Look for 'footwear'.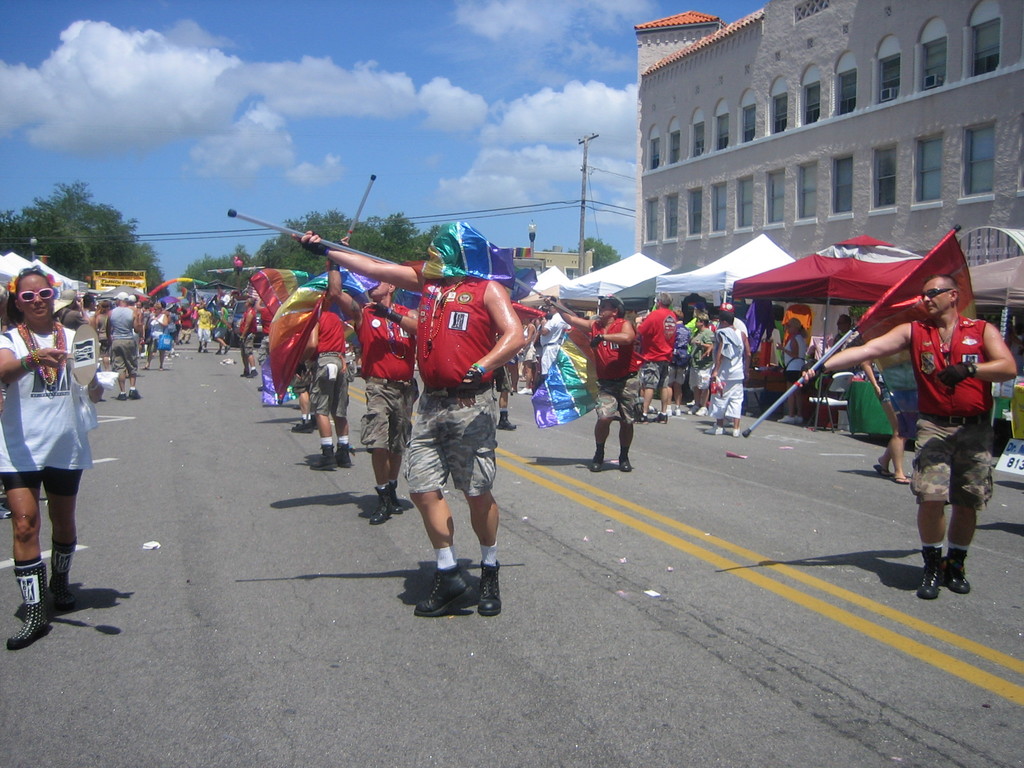
Found: Rect(633, 413, 650, 424).
